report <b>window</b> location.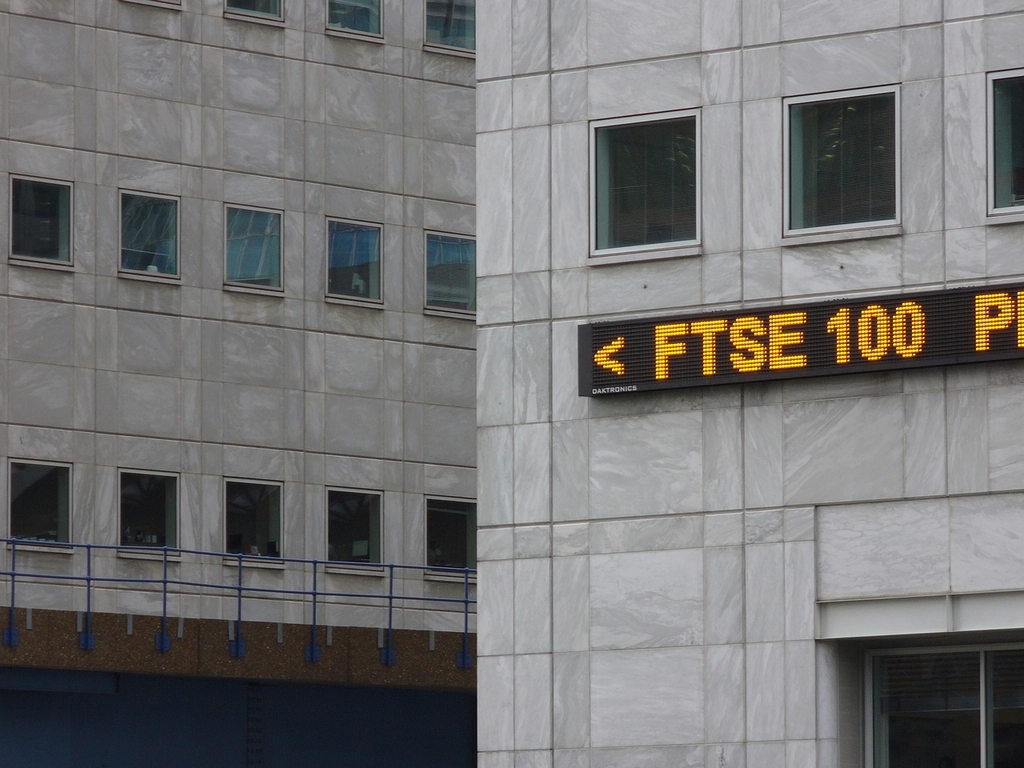
Report: pyautogui.locateOnScreen(326, 487, 385, 577).
